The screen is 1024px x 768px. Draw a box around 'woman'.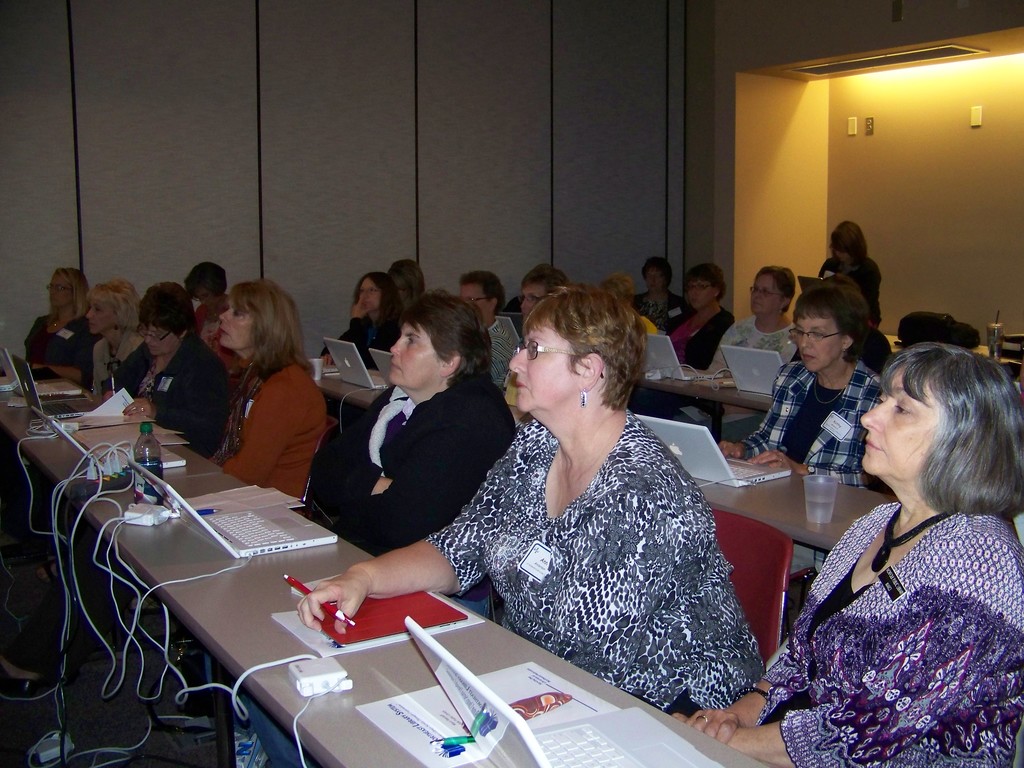
locate(710, 286, 892, 573).
